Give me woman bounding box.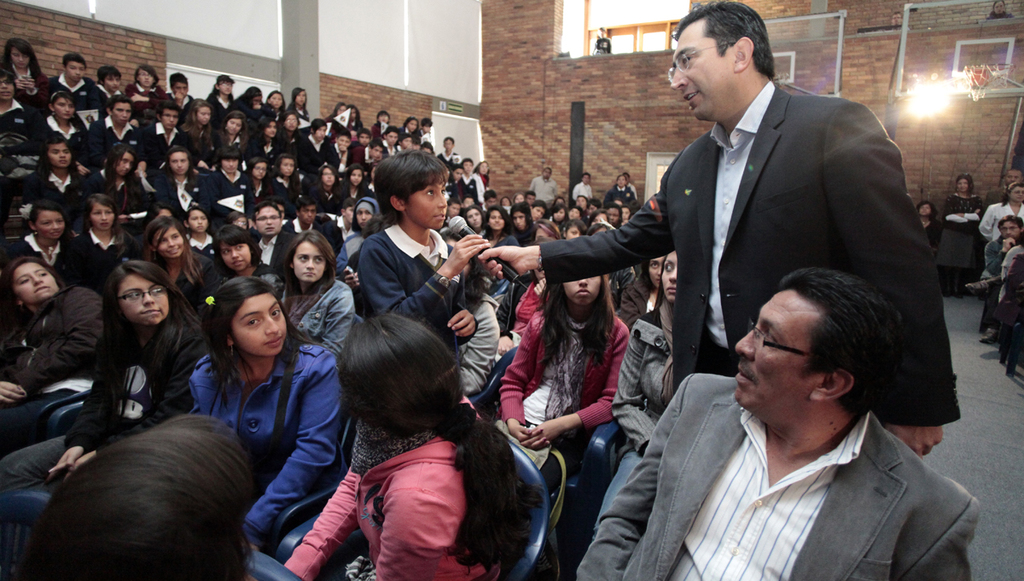
pyautogui.locateOnScreen(912, 199, 931, 242).
